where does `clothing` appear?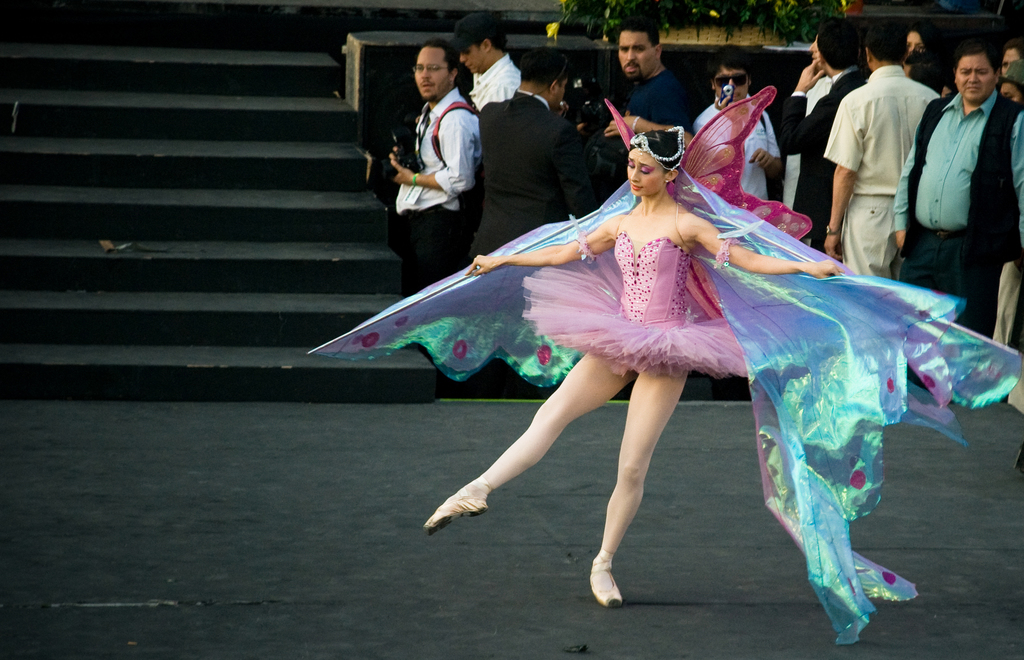
Appears at x1=783, y1=63, x2=868, y2=247.
